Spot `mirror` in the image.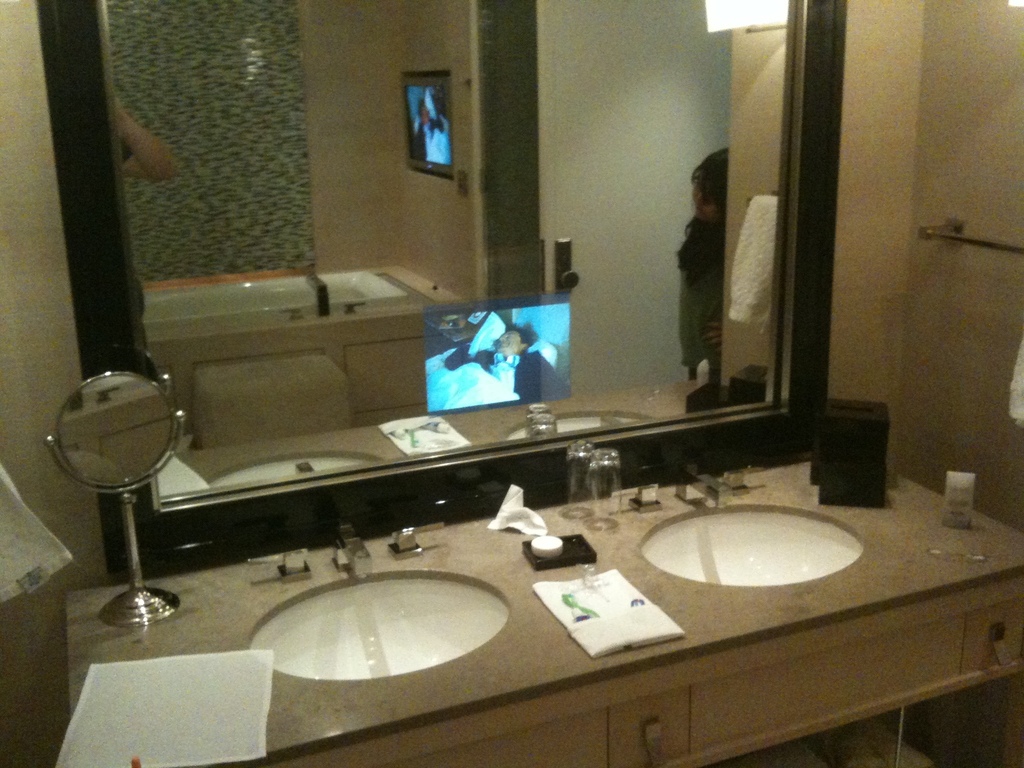
`mirror` found at detection(58, 375, 172, 482).
